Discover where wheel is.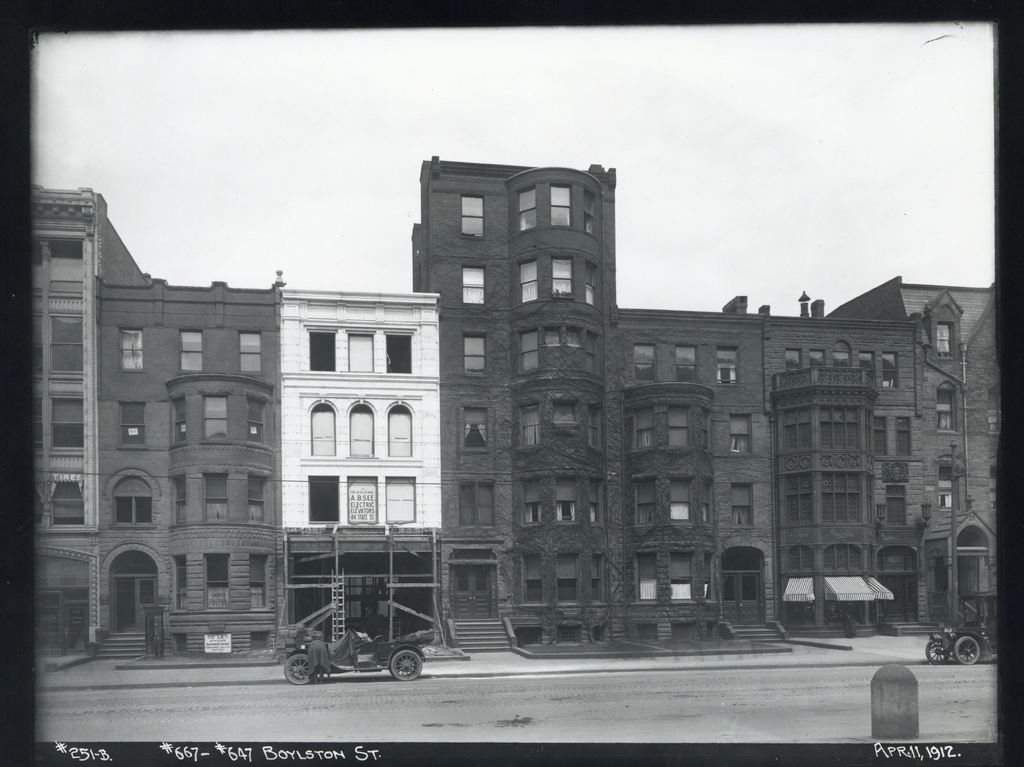
Discovered at 954 637 980 665.
